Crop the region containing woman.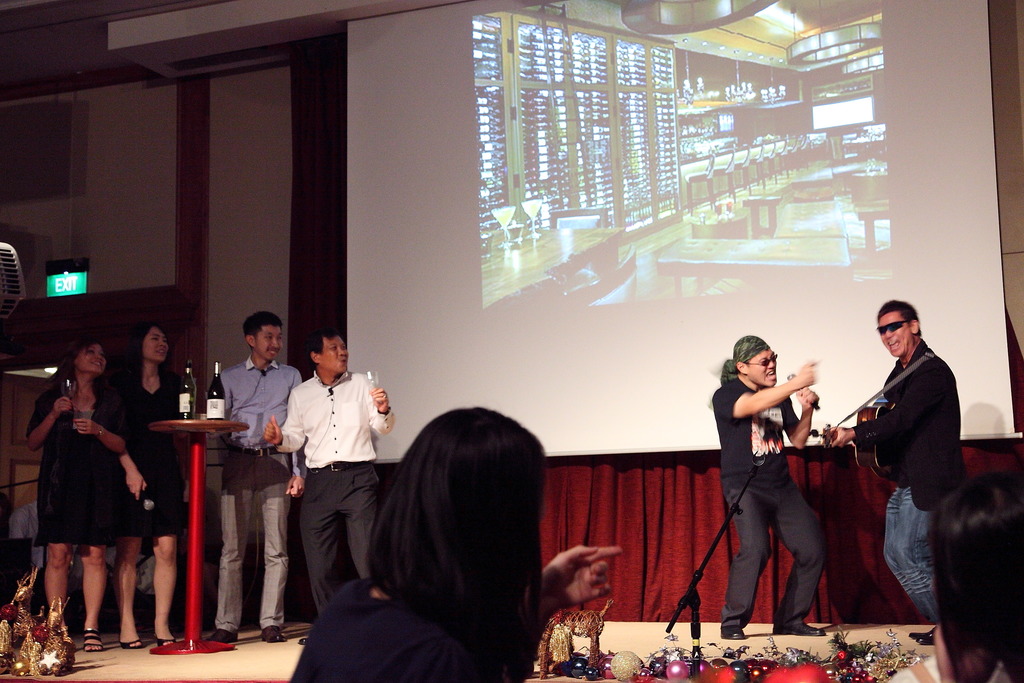
Crop region: select_region(289, 406, 622, 682).
